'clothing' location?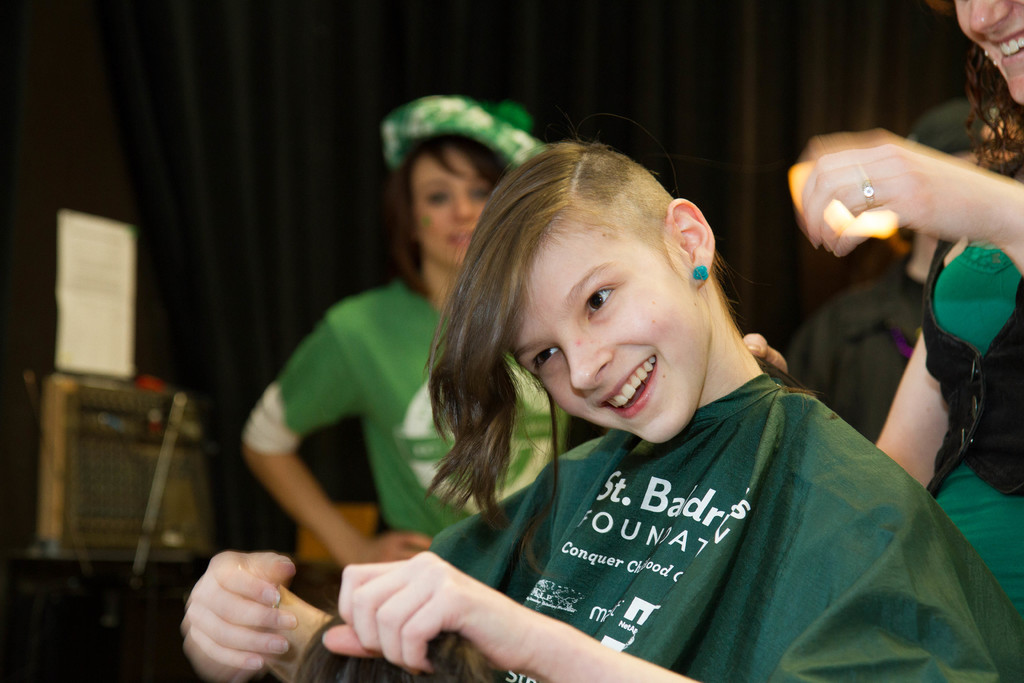
x1=235 y1=286 x2=561 y2=541
